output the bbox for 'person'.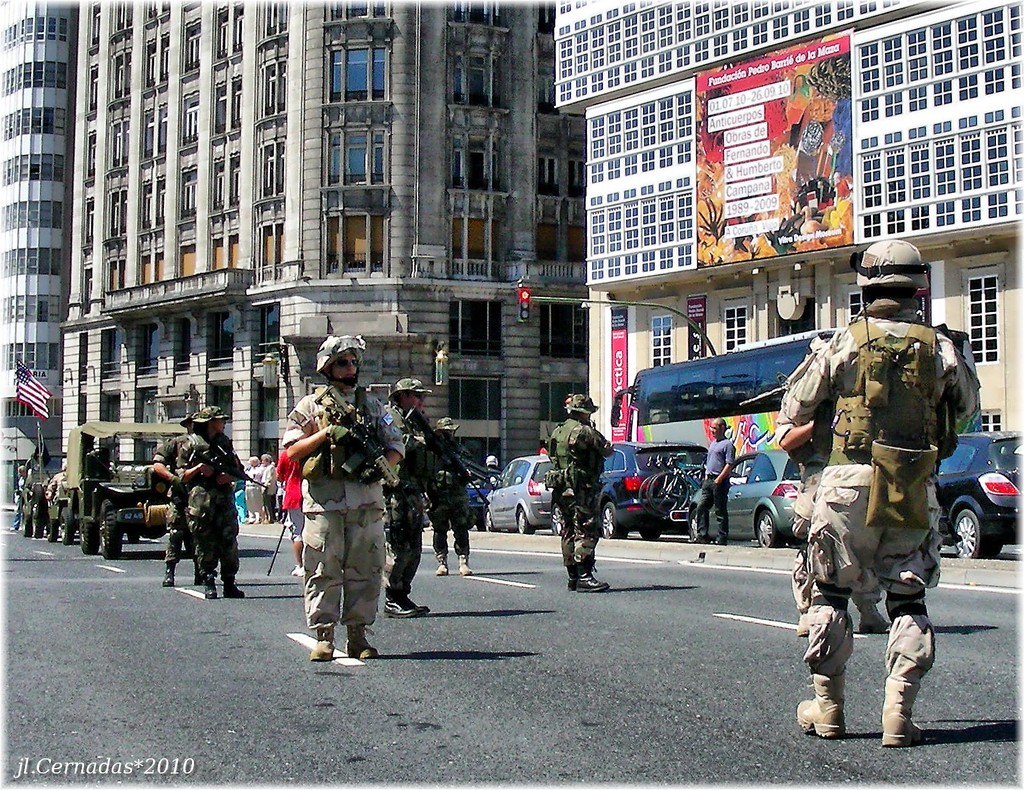
bbox=(687, 417, 737, 546).
